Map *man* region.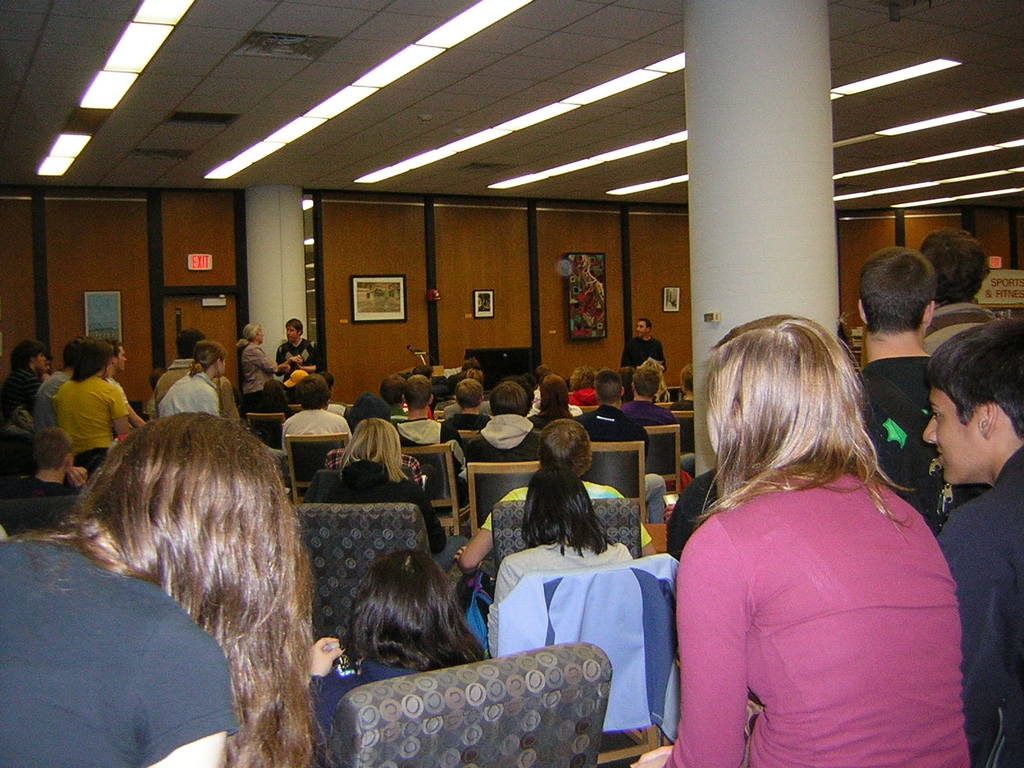
Mapped to bbox=(103, 337, 148, 428).
